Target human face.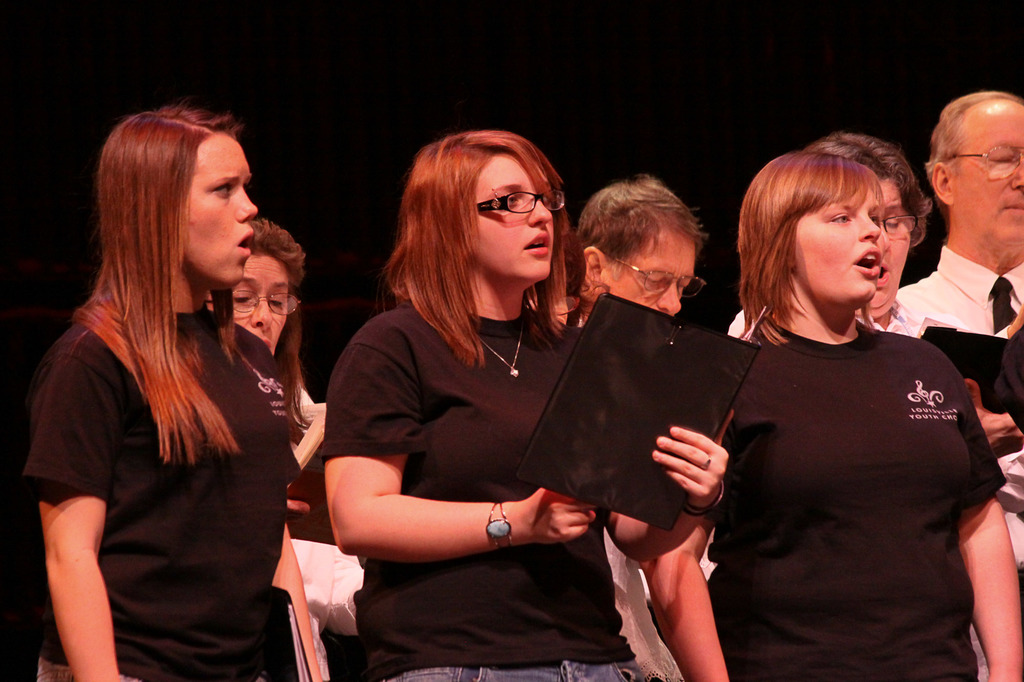
Target region: [477, 155, 558, 282].
